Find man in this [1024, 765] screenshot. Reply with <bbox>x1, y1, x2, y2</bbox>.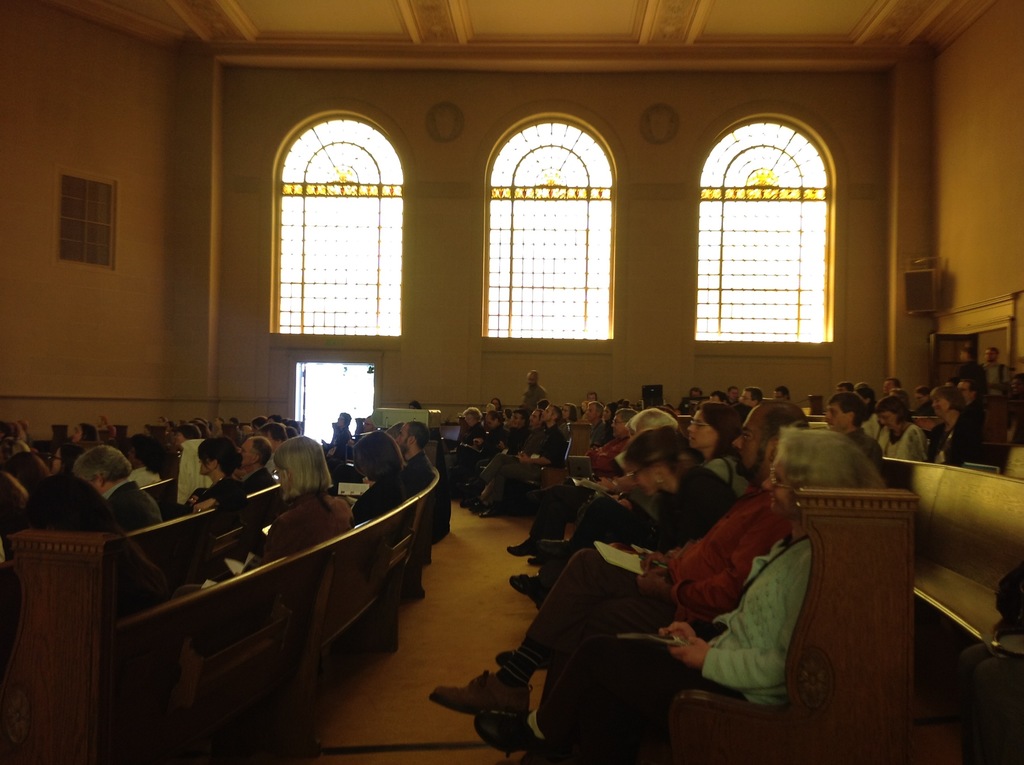
<bbox>772, 385, 790, 403</bbox>.
